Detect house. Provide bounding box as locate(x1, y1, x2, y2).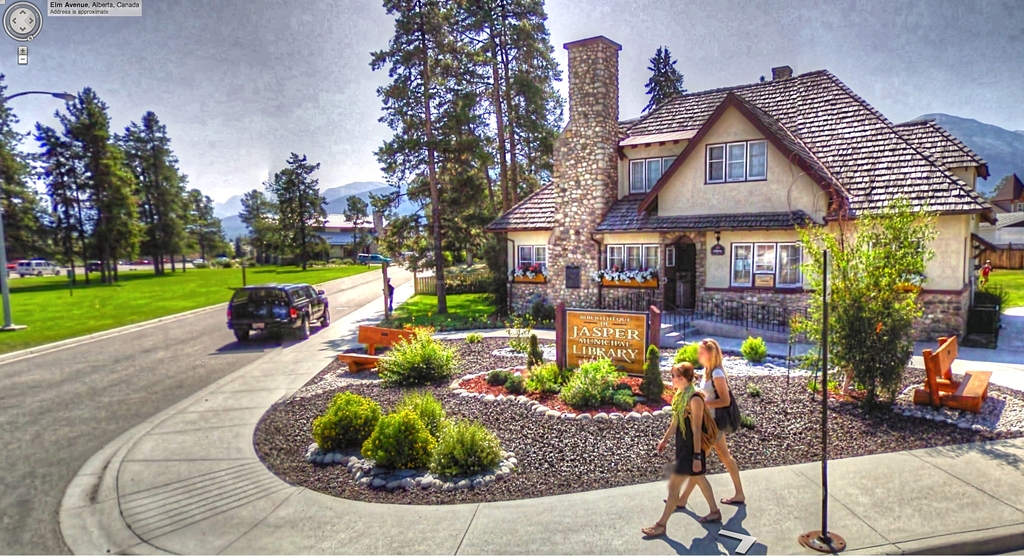
locate(308, 207, 380, 249).
